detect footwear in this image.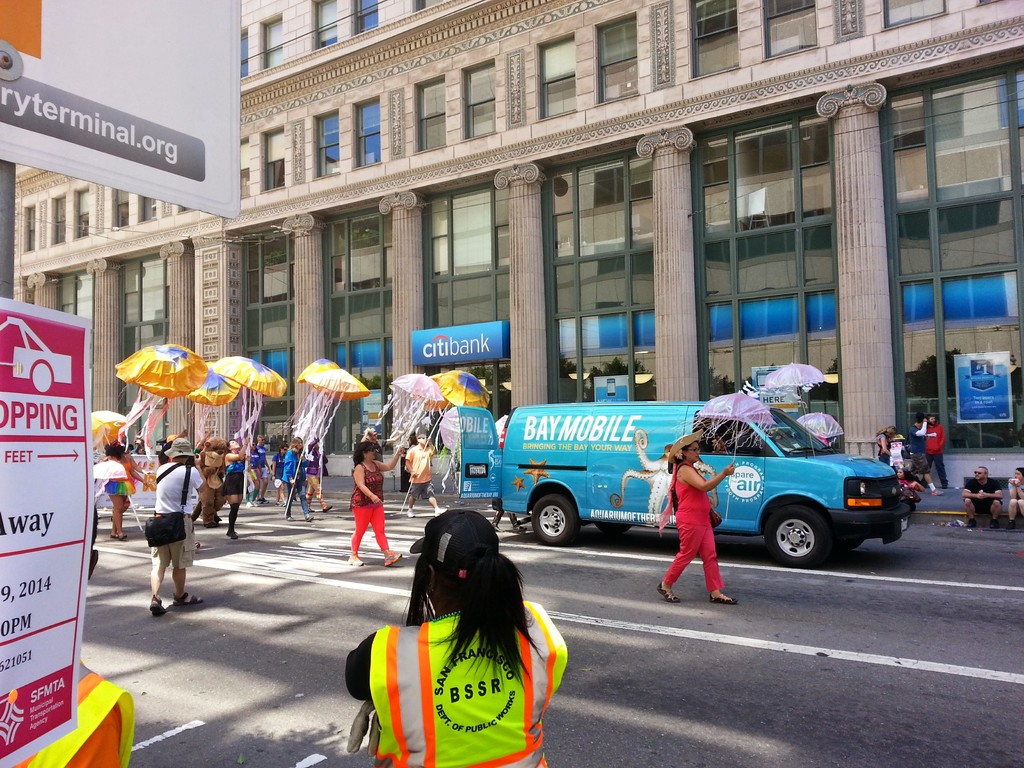
Detection: BBox(283, 498, 287, 506).
